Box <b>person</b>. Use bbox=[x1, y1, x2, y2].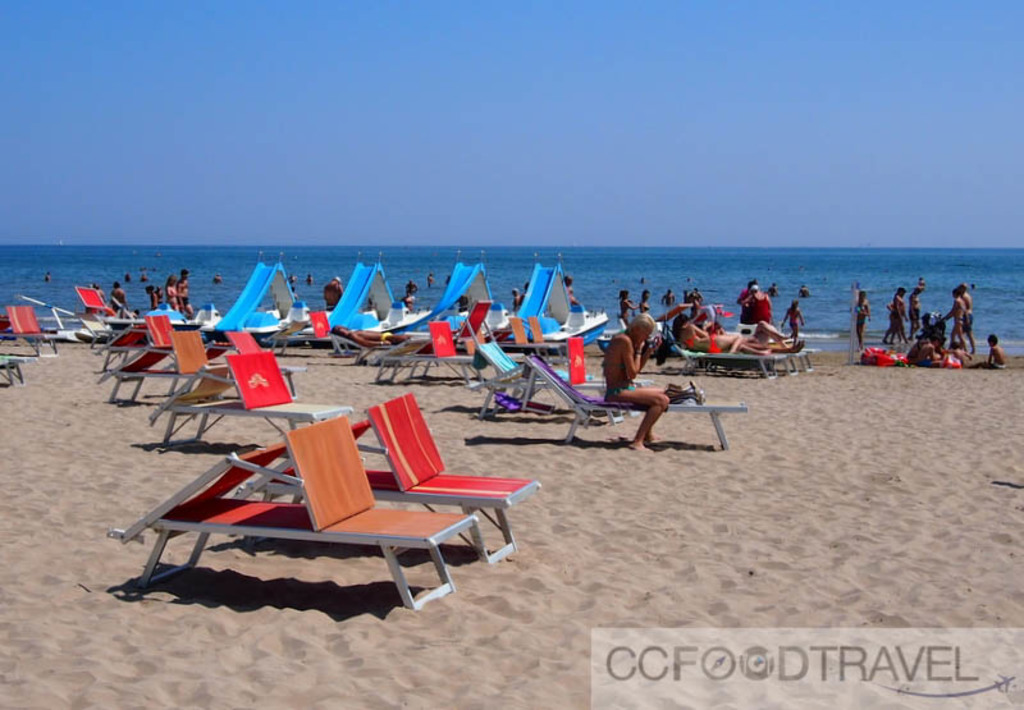
bbox=[677, 312, 774, 359].
